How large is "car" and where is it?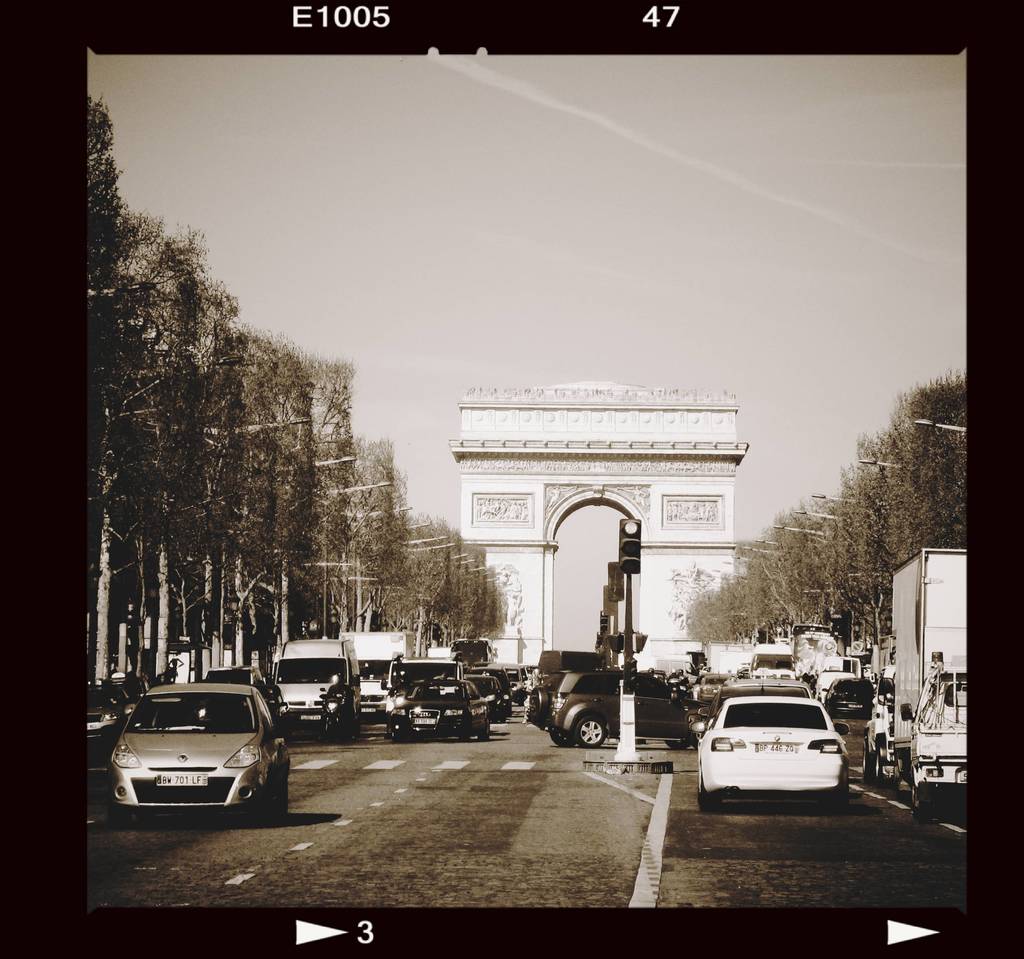
Bounding box: [534,669,699,743].
